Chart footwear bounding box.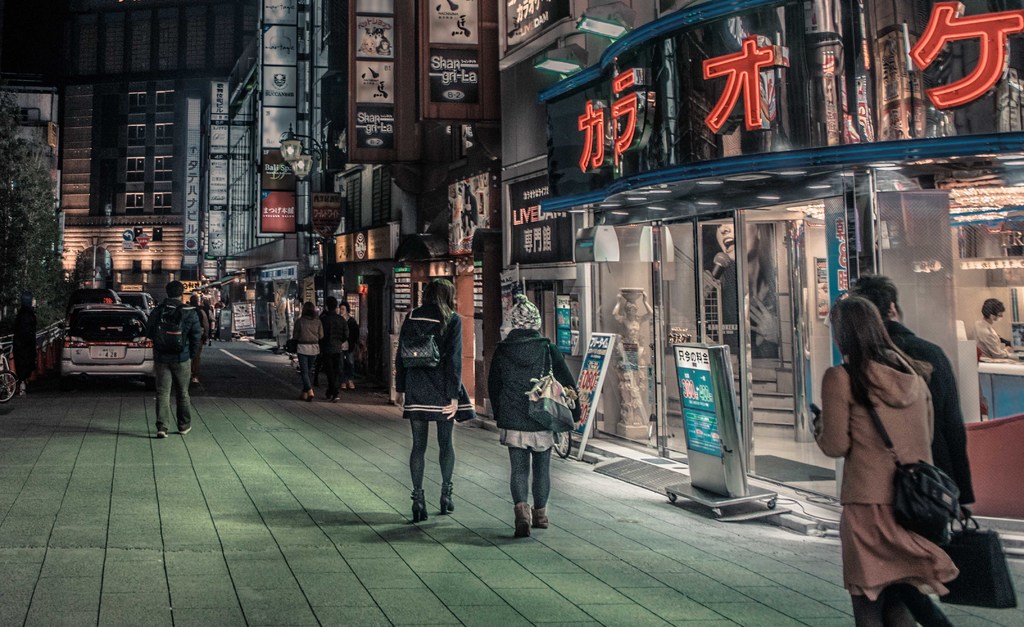
Charted: (158, 429, 170, 437).
